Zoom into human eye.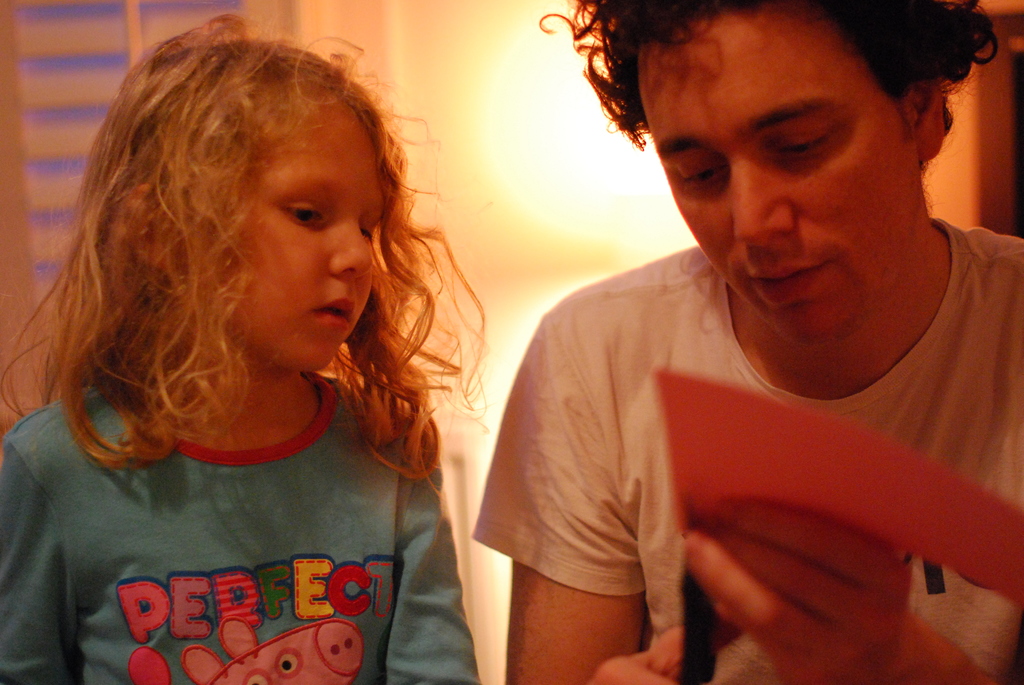
Zoom target: (x1=279, y1=194, x2=326, y2=229).
